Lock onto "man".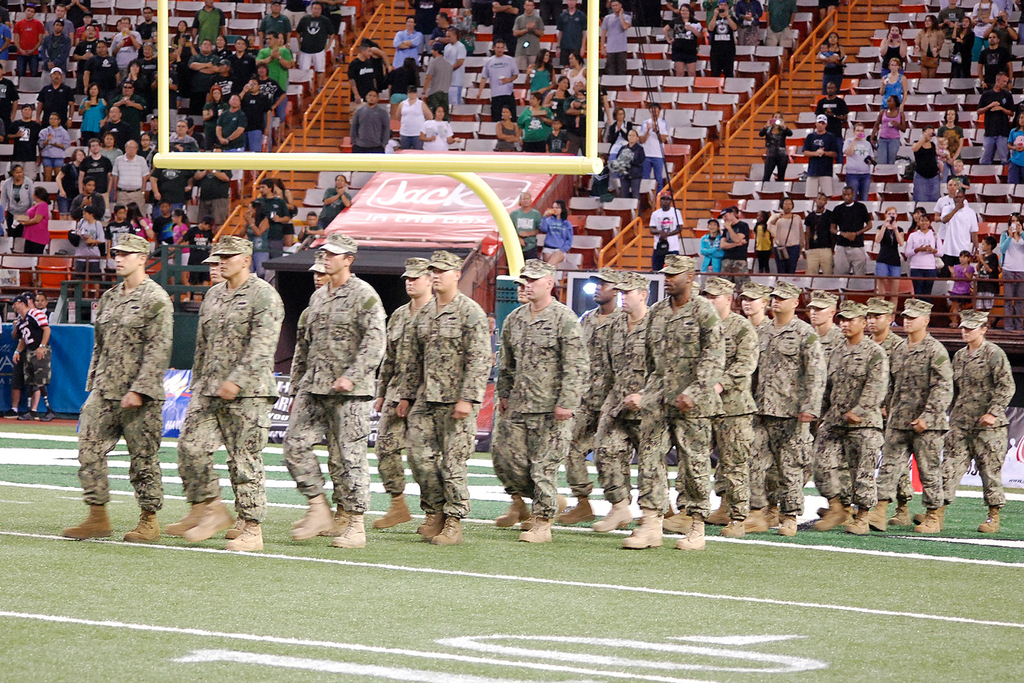
Locked: <bbox>108, 80, 145, 131</bbox>.
